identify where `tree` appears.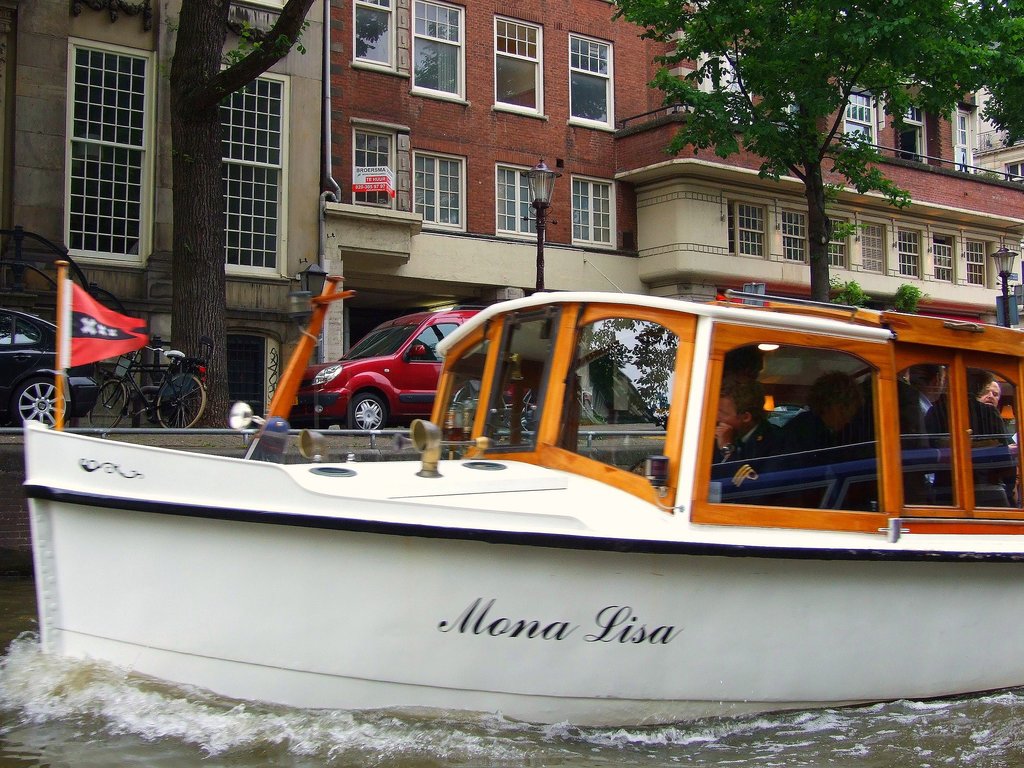
Appears at box(166, 0, 314, 436).
